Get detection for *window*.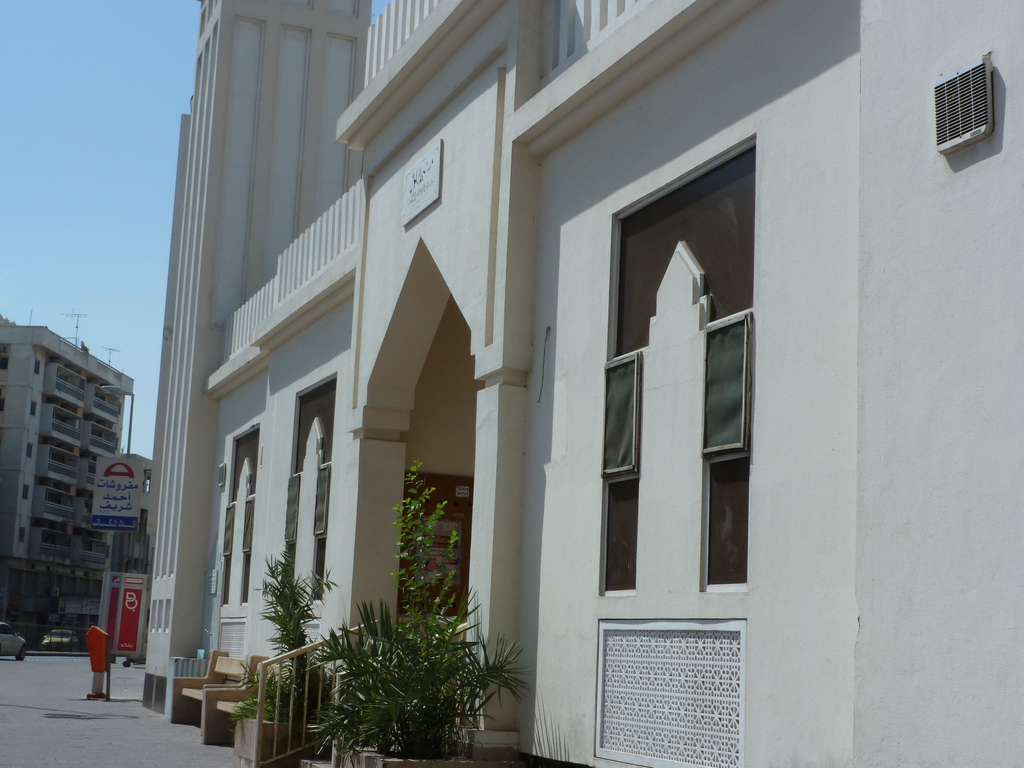
Detection: box=[218, 420, 259, 613].
